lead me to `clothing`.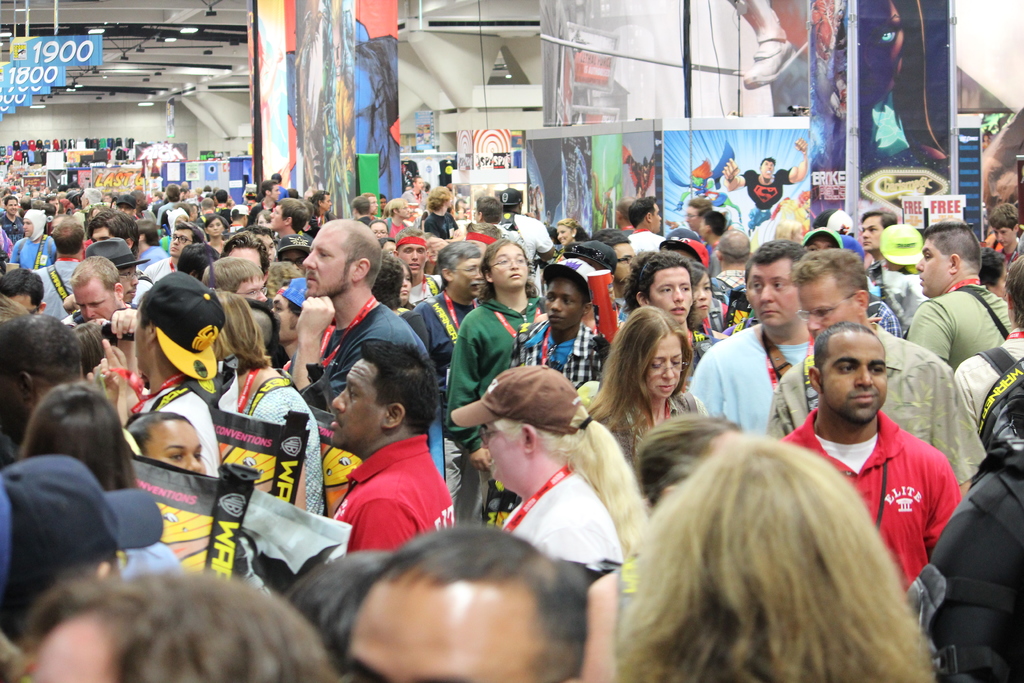
Lead to (159,195,193,211).
